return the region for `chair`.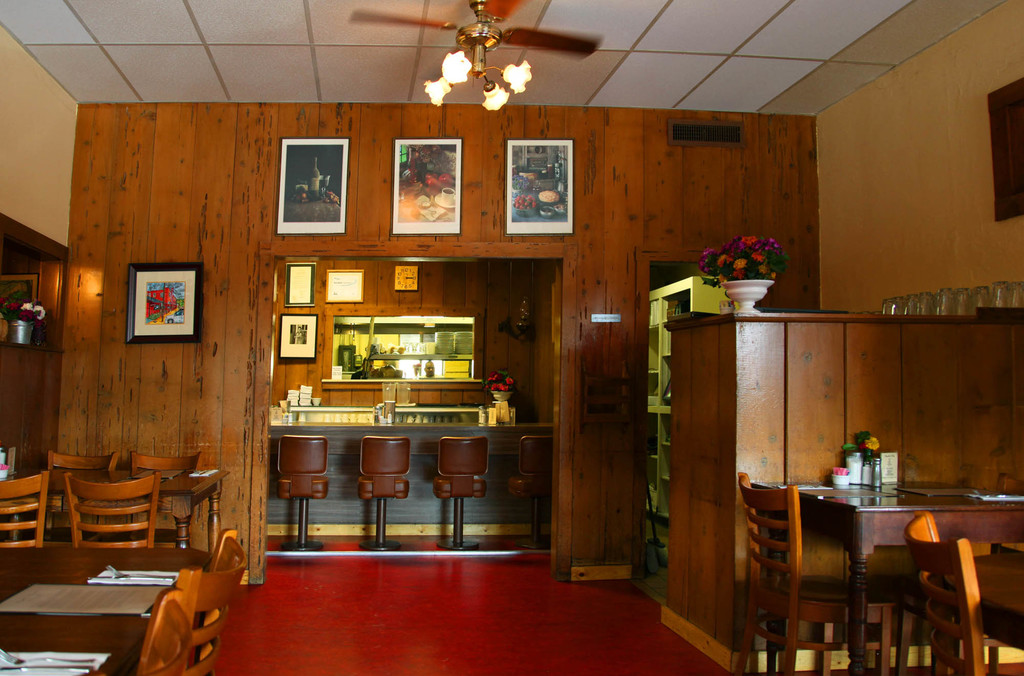
box=[436, 439, 491, 550].
